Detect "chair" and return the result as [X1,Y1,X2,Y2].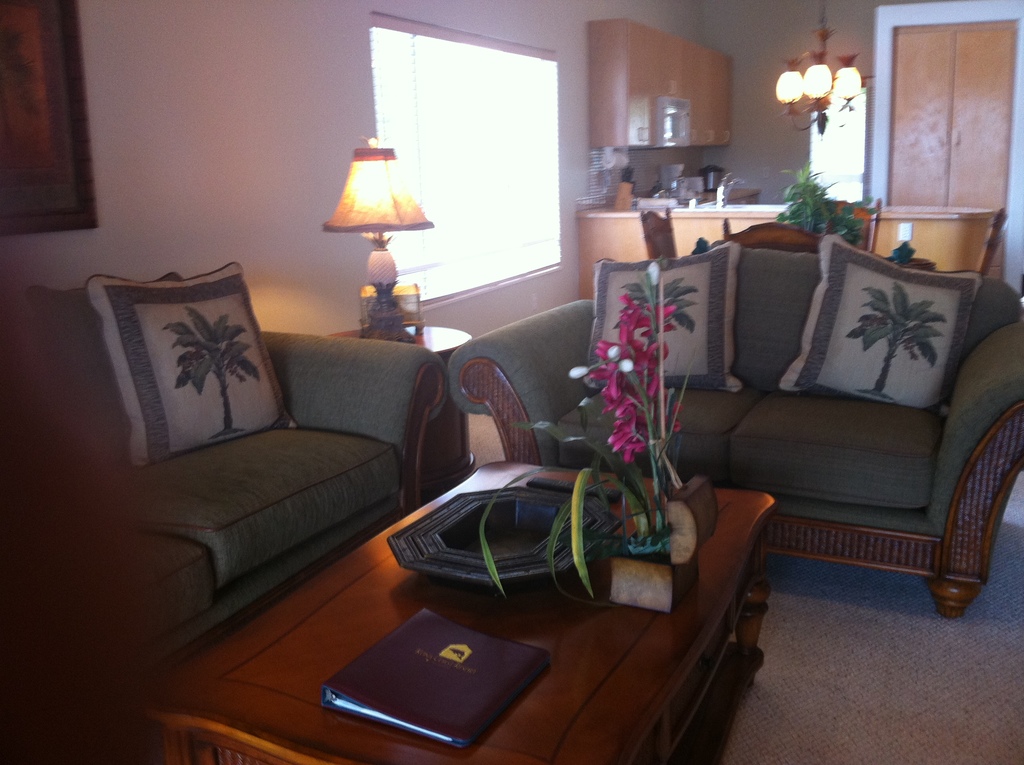
[971,203,1009,279].
